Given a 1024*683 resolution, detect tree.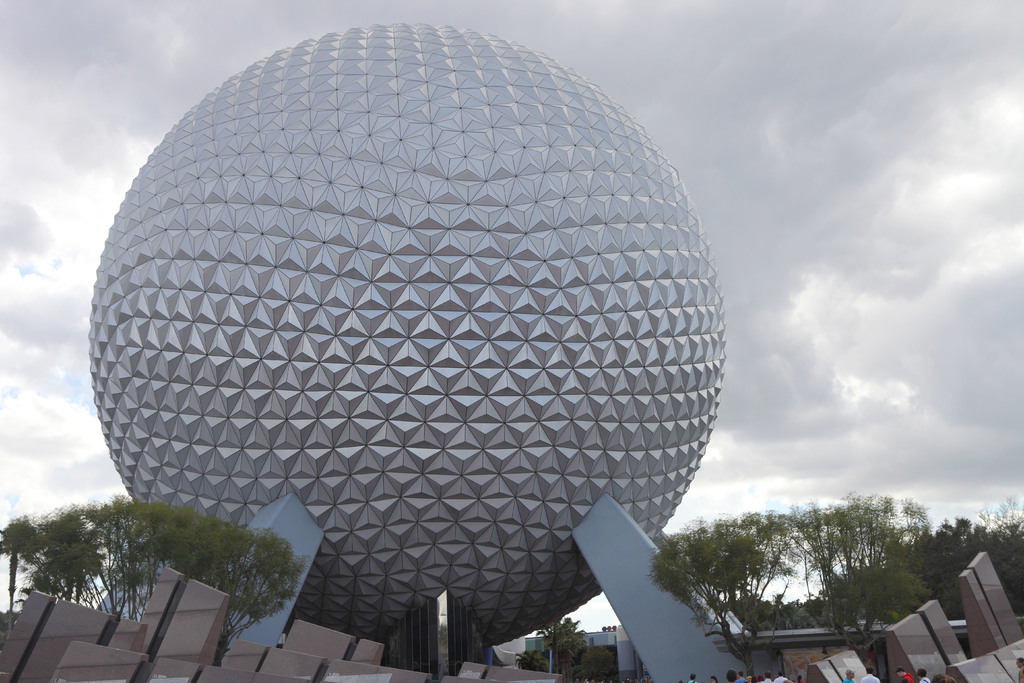
Rect(931, 486, 1023, 633).
